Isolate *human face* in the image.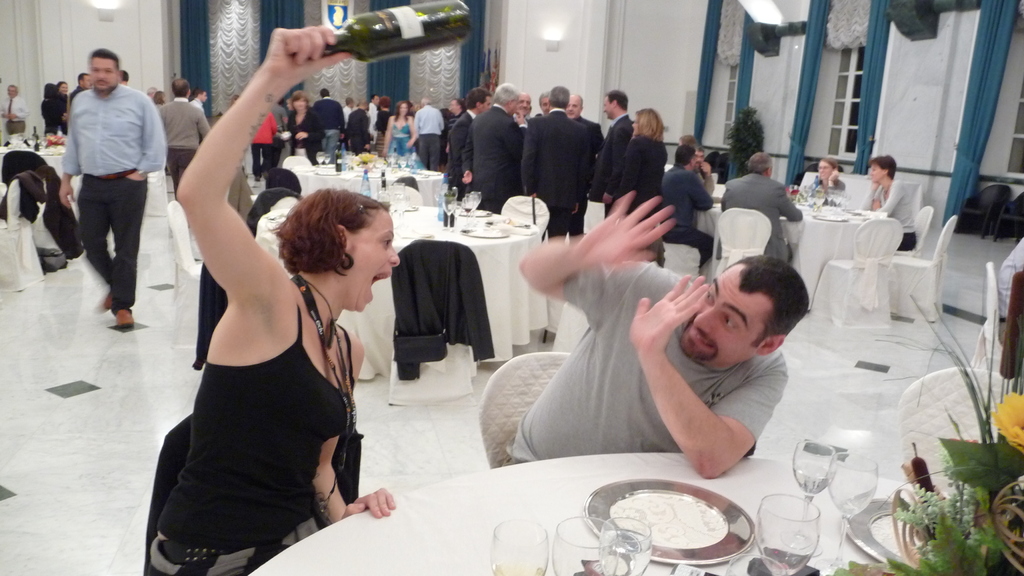
Isolated region: pyautogui.locateOnScreen(871, 163, 881, 182).
